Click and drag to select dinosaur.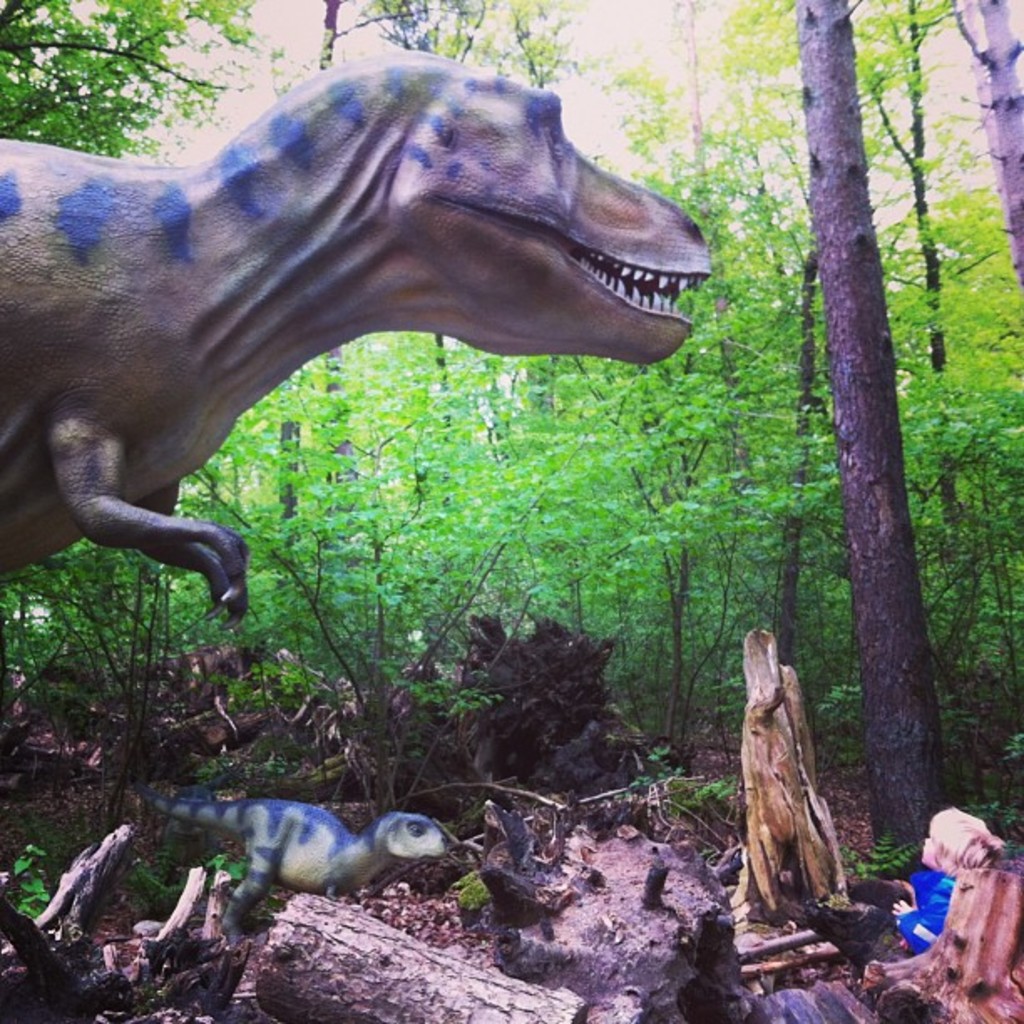
Selection: BBox(107, 768, 447, 950).
